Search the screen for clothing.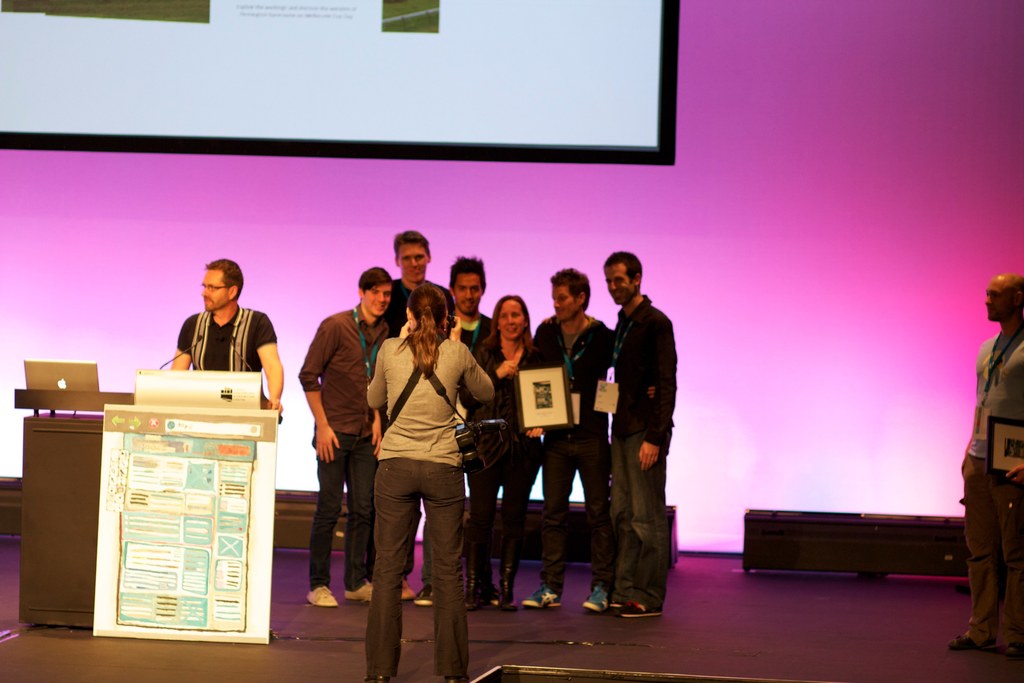
Found at Rect(175, 307, 278, 409).
